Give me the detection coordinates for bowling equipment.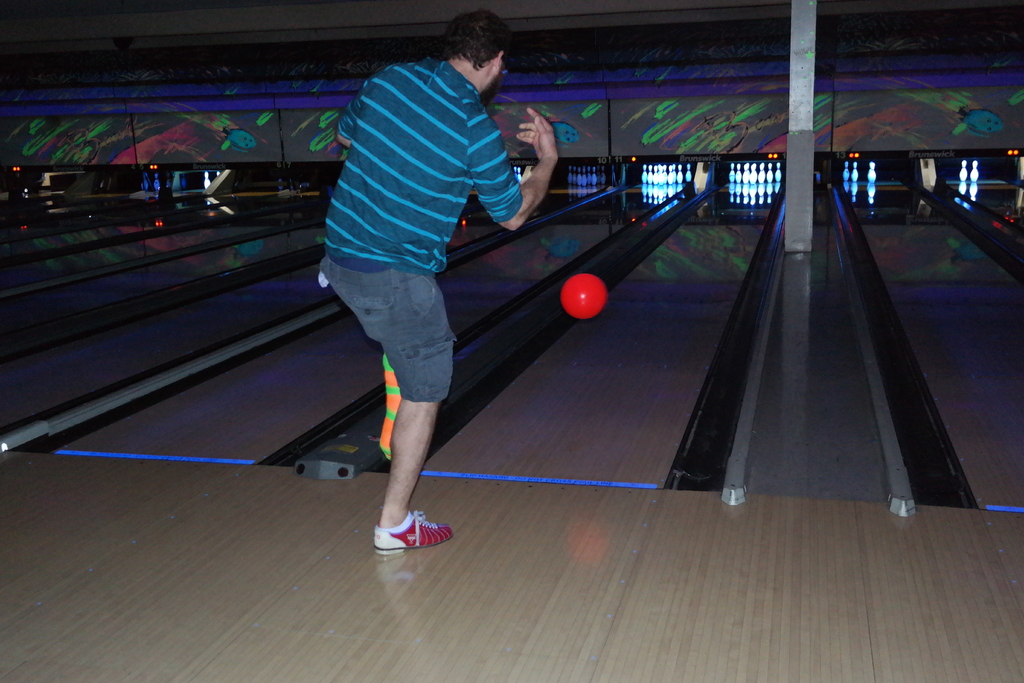
x1=202 y1=167 x2=218 y2=190.
